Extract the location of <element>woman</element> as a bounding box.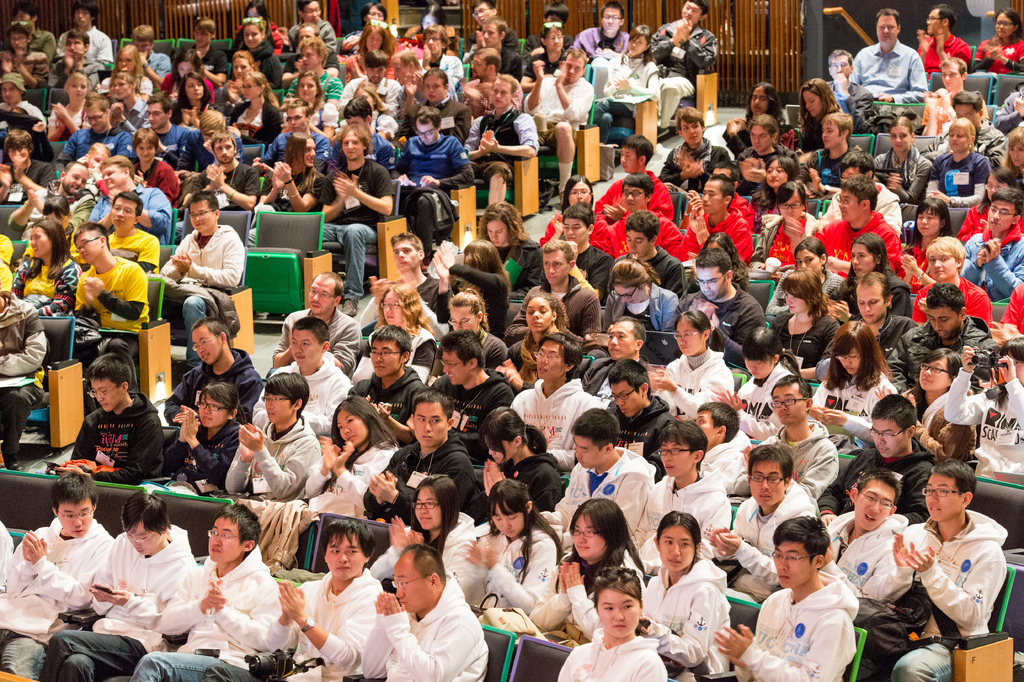
493,290,573,394.
